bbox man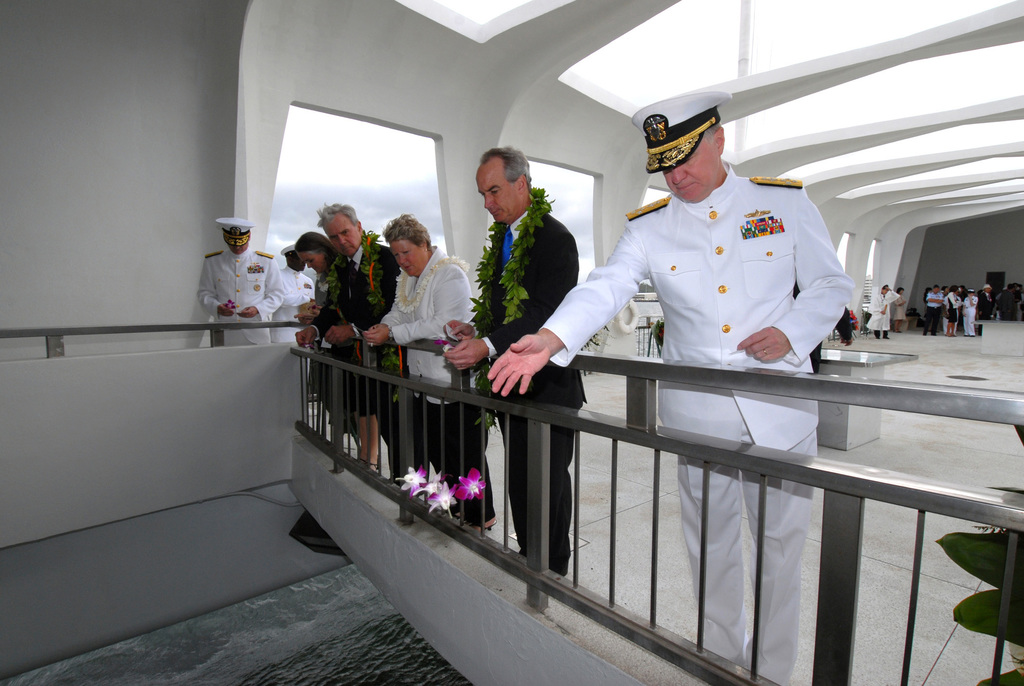
{"left": 267, "top": 242, "right": 318, "bottom": 342}
